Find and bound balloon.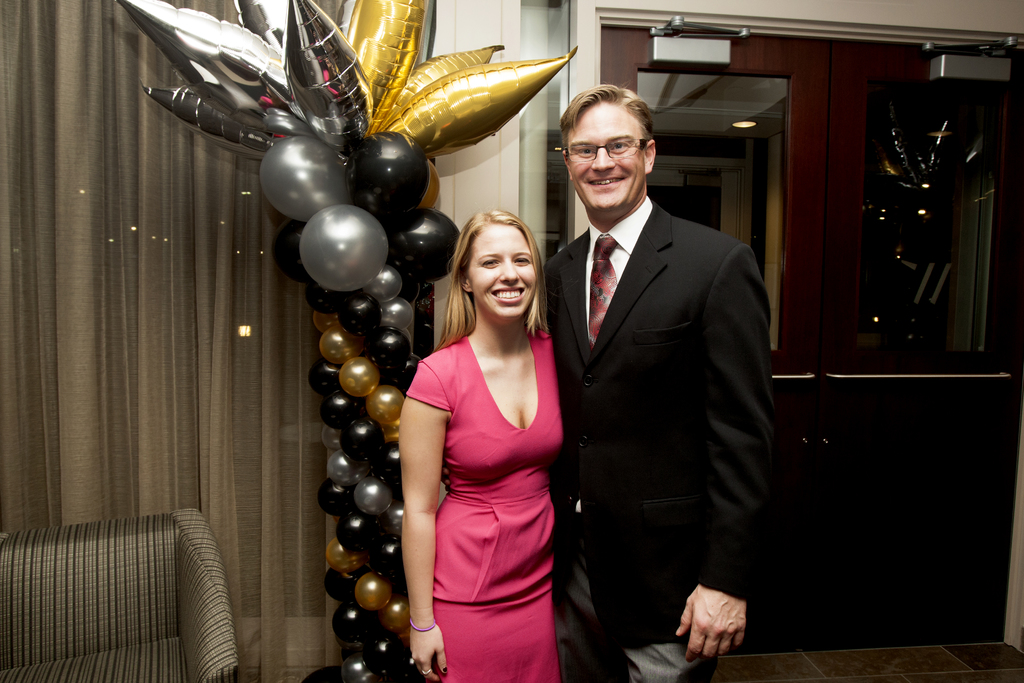
Bound: (325,569,360,603).
